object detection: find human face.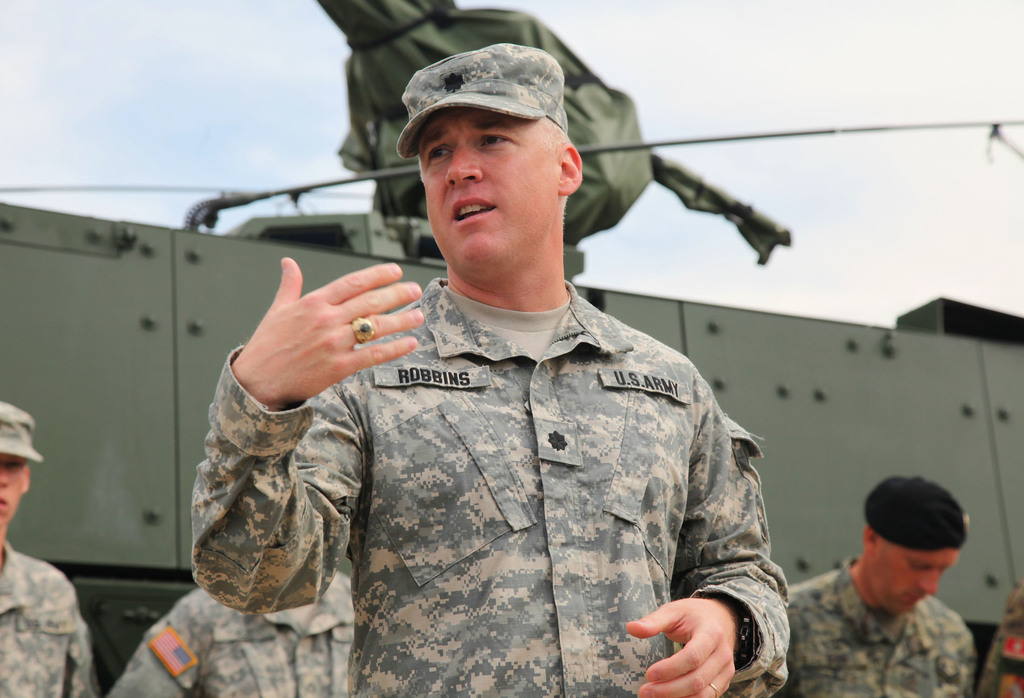
bbox=(876, 548, 957, 615).
